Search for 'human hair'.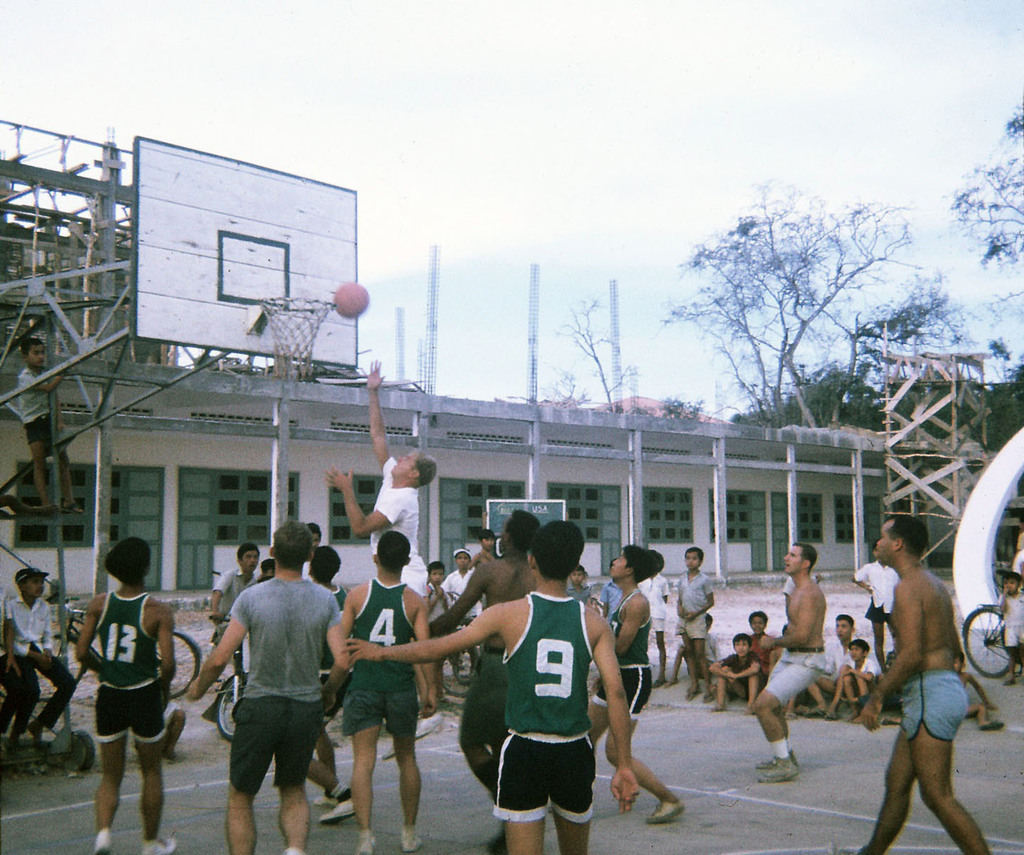
Found at box(409, 446, 437, 492).
